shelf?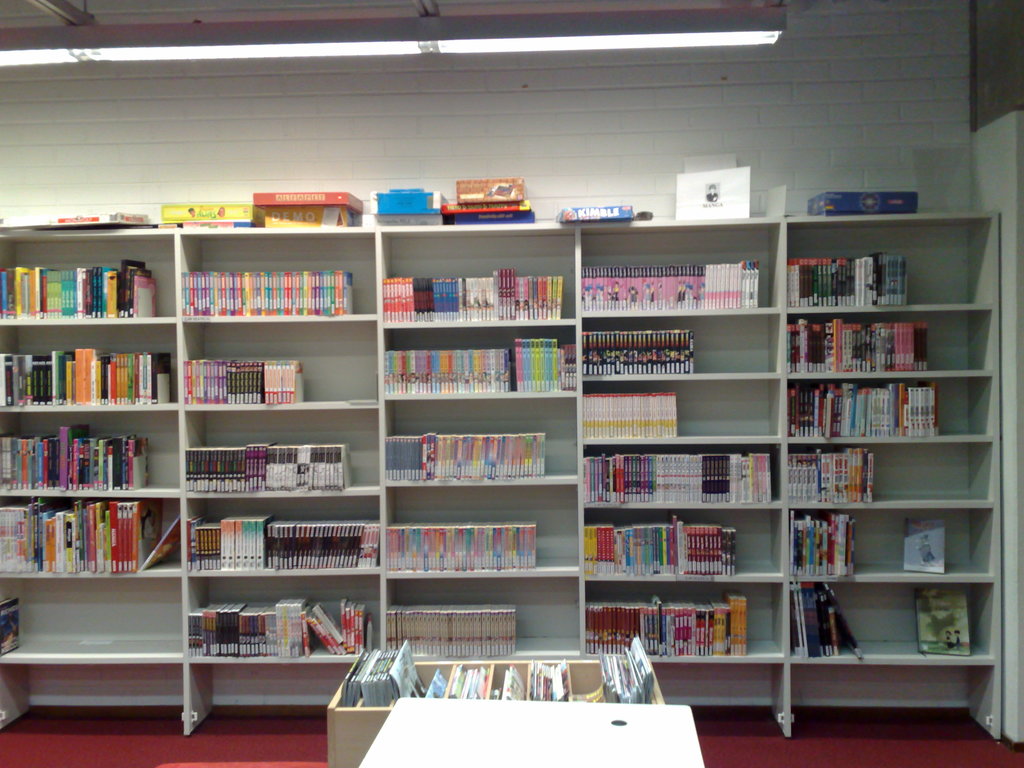
<bbox>384, 495, 581, 580</bbox>
